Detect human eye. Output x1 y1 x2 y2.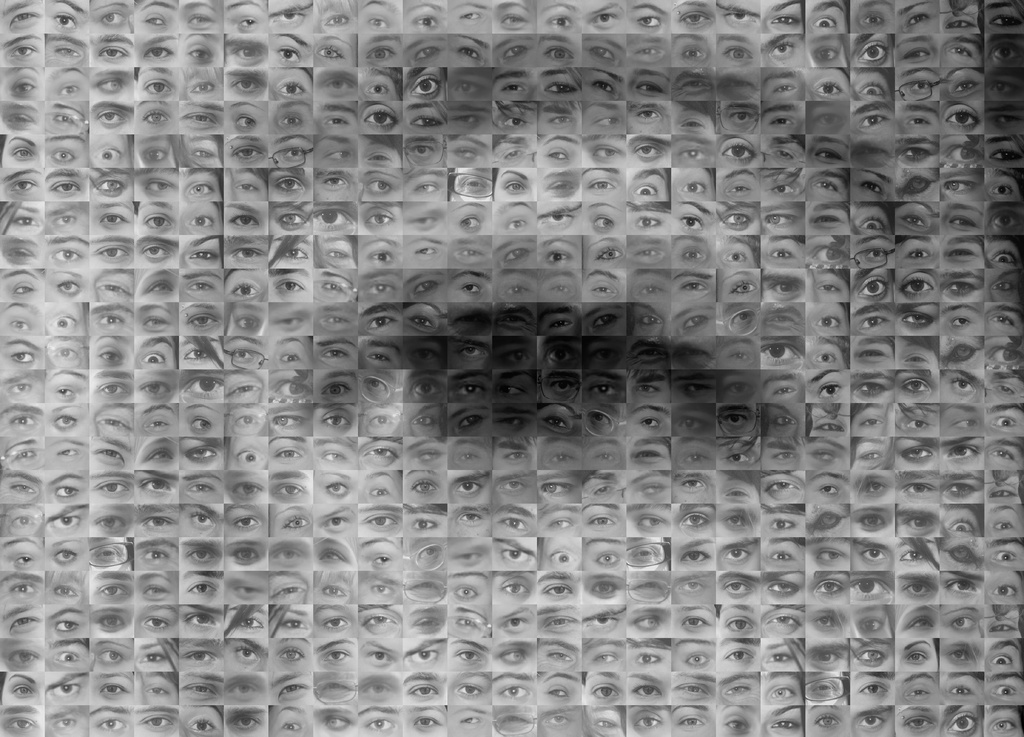
502 112 531 127.
